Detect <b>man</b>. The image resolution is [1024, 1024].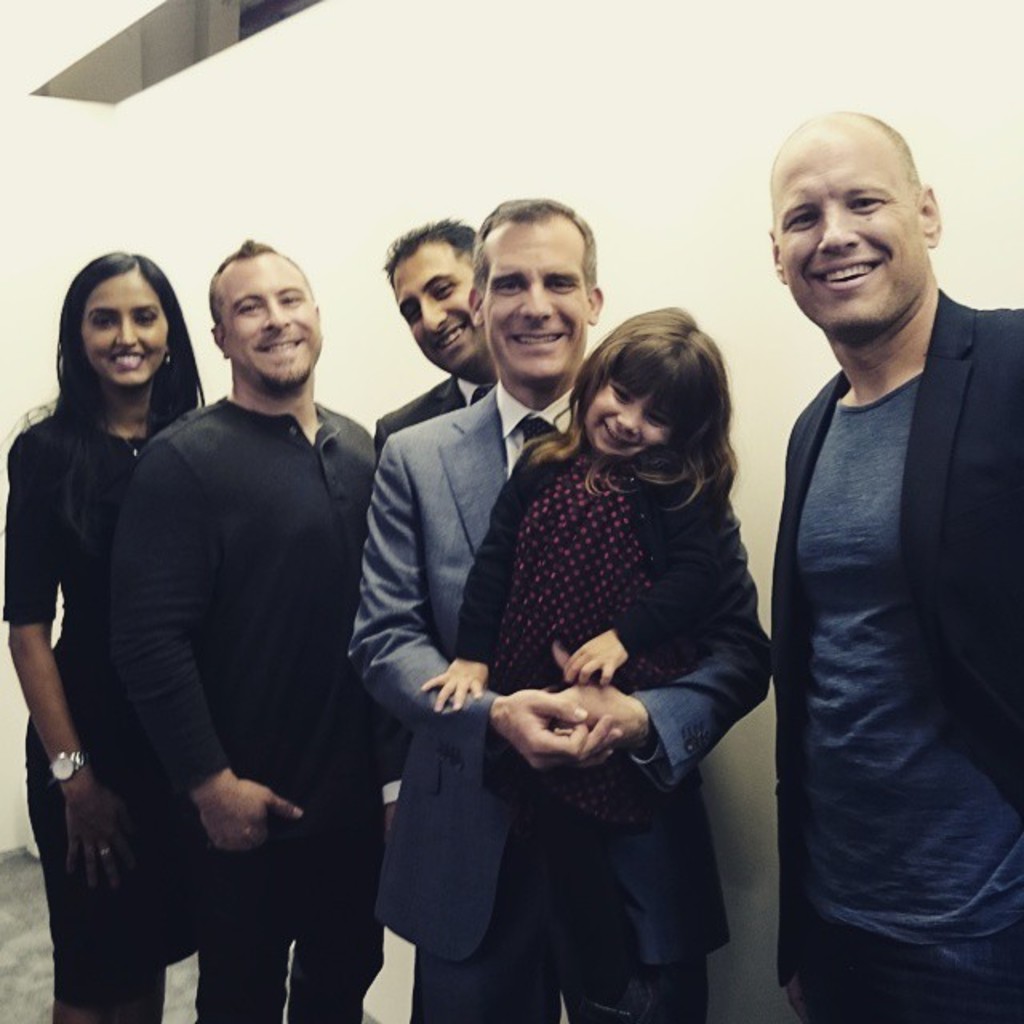
357, 189, 533, 525.
